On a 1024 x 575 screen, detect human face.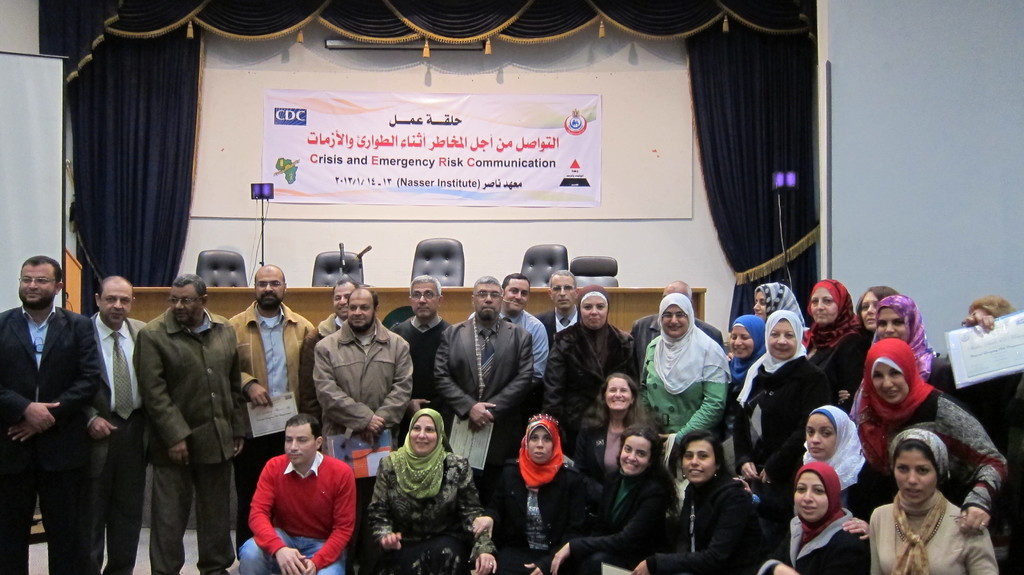
Rect(794, 471, 828, 519).
